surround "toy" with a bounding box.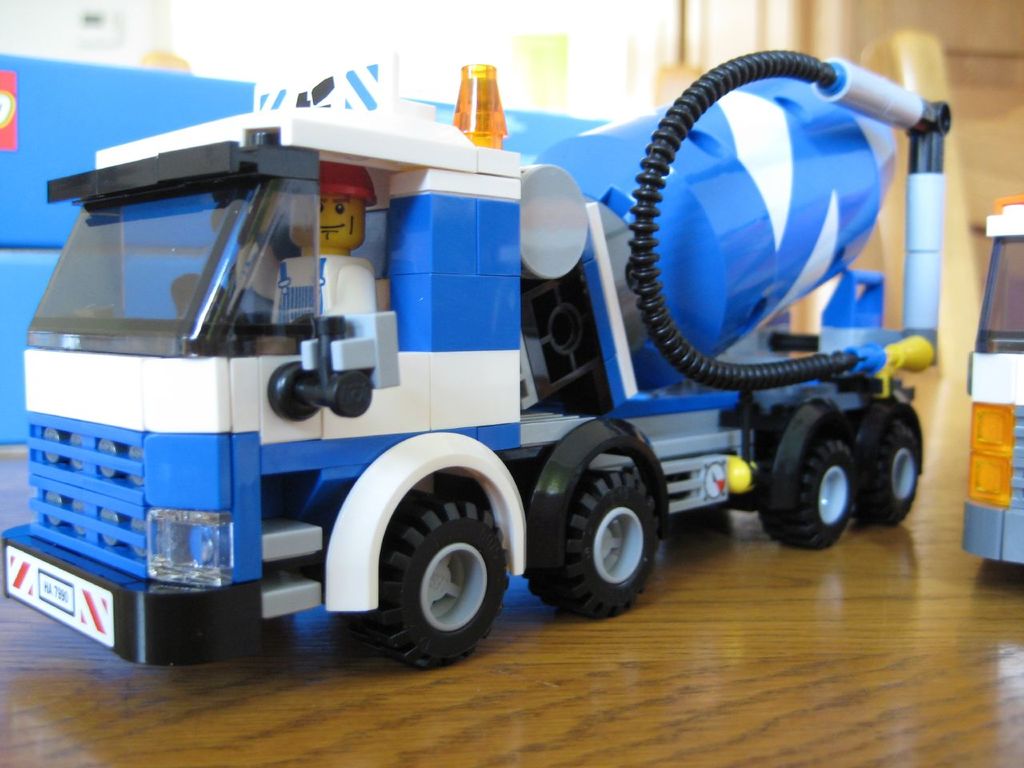
0:60:934:664.
